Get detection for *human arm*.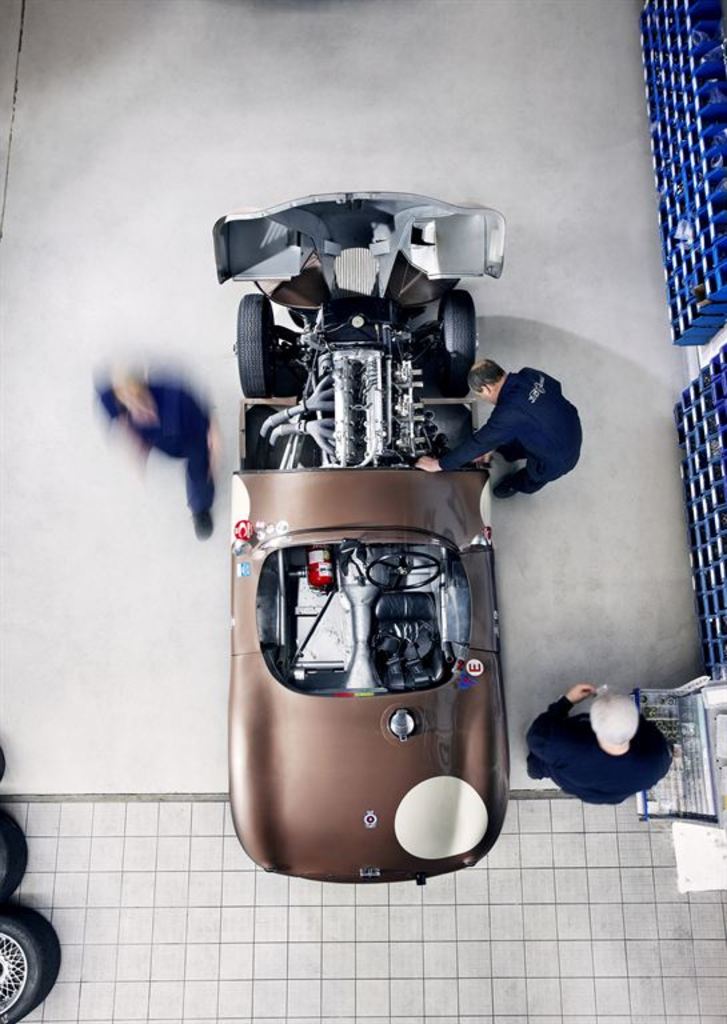
Detection: Rect(175, 387, 227, 459).
